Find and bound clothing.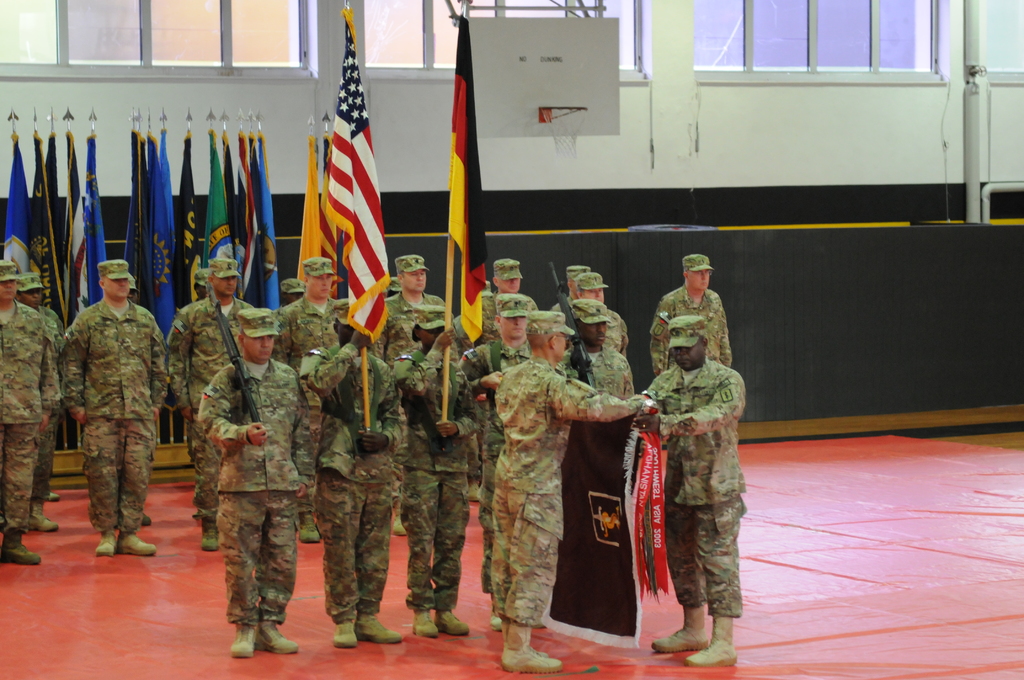
Bound: [550, 298, 569, 311].
